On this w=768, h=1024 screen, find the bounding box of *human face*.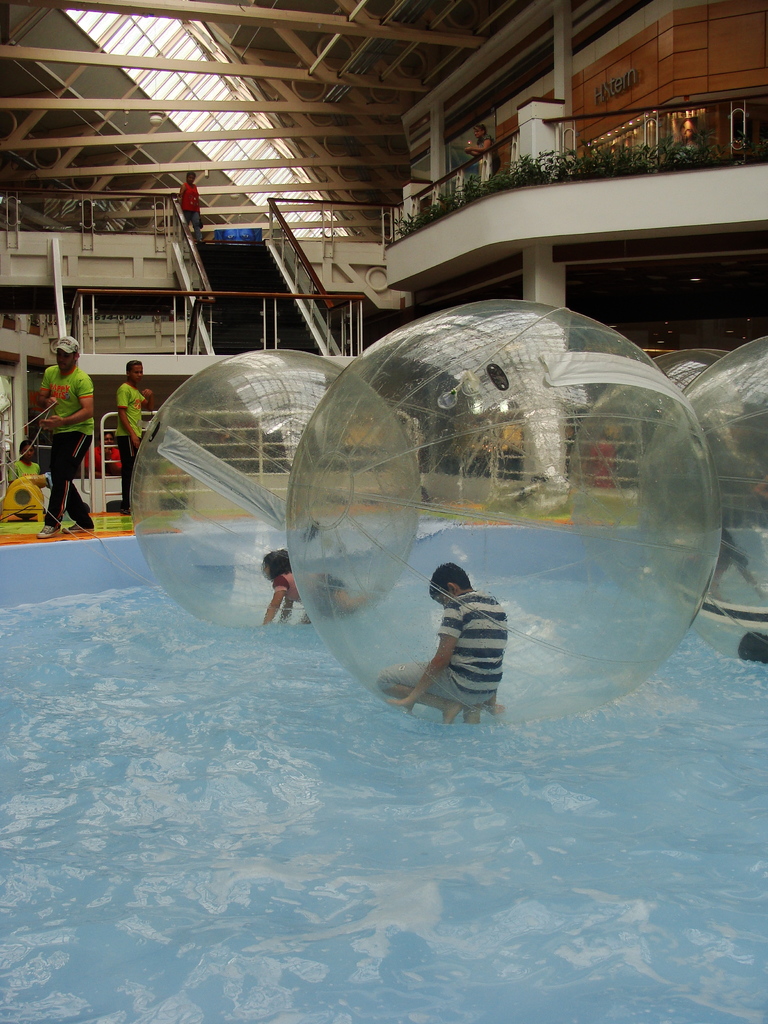
Bounding box: bbox(468, 125, 486, 140).
